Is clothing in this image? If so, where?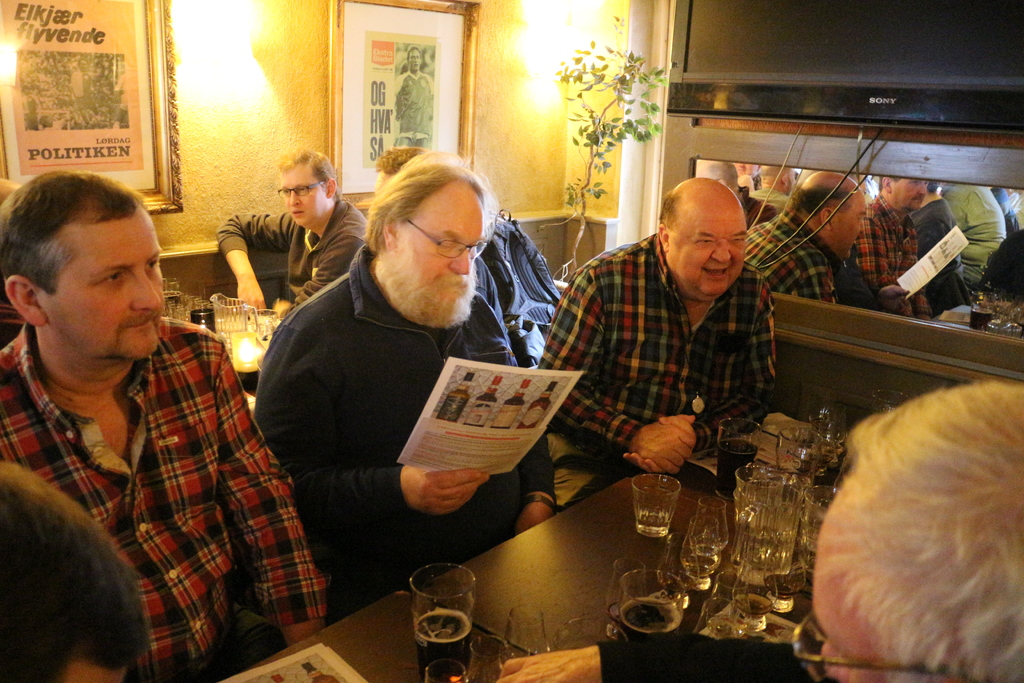
Yes, at [249, 244, 556, 618].
